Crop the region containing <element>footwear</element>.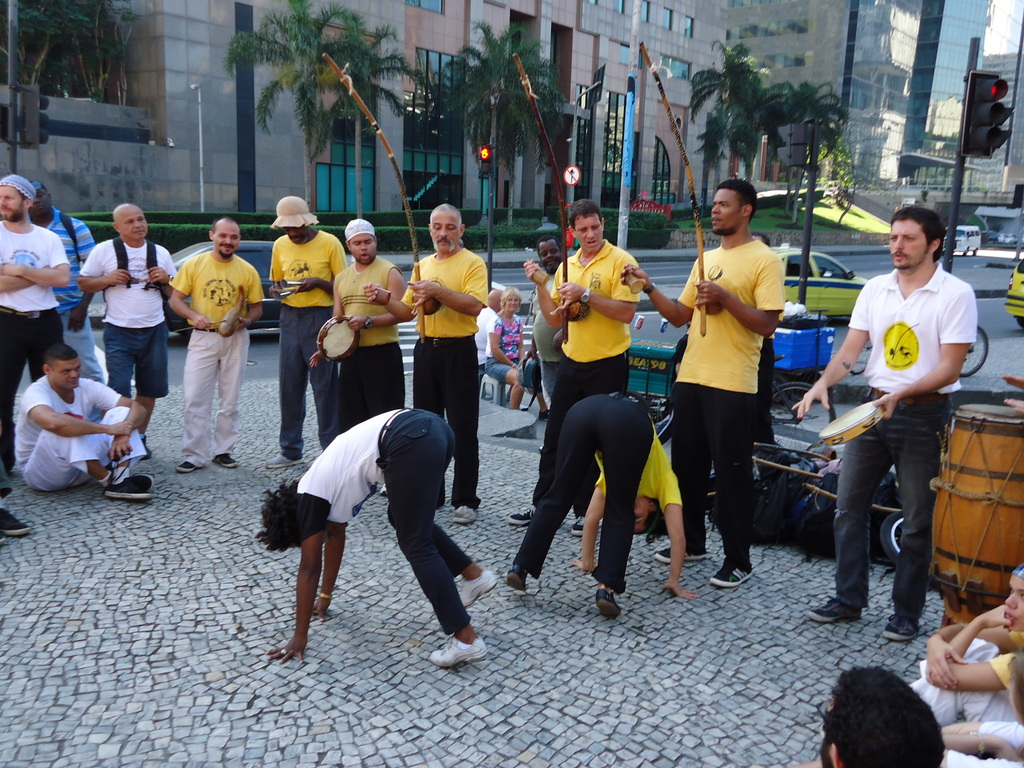
Crop region: 597,580,621,616.
